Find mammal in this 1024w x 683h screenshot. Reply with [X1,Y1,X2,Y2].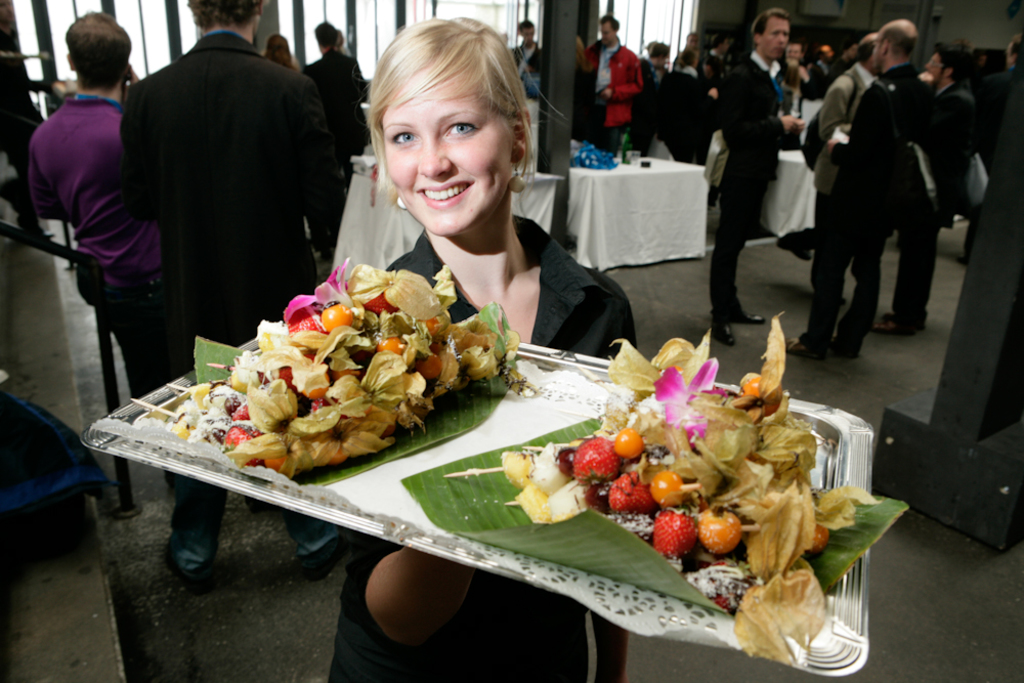
[14,0,183,402].
